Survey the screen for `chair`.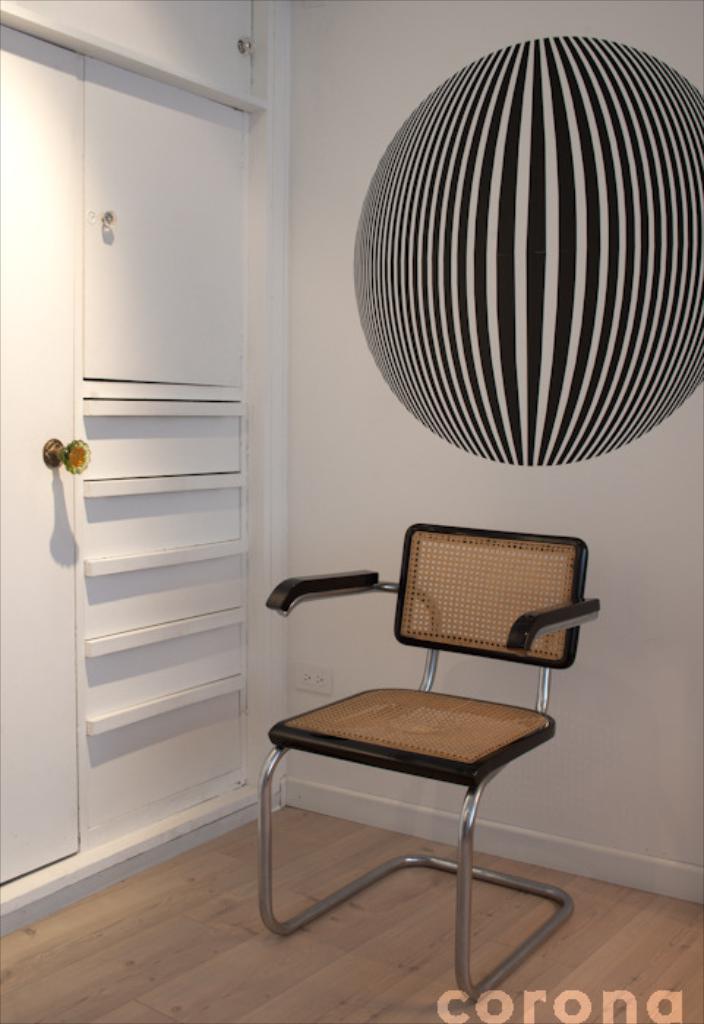
Survey found: region(247, 518, 609, 979).
